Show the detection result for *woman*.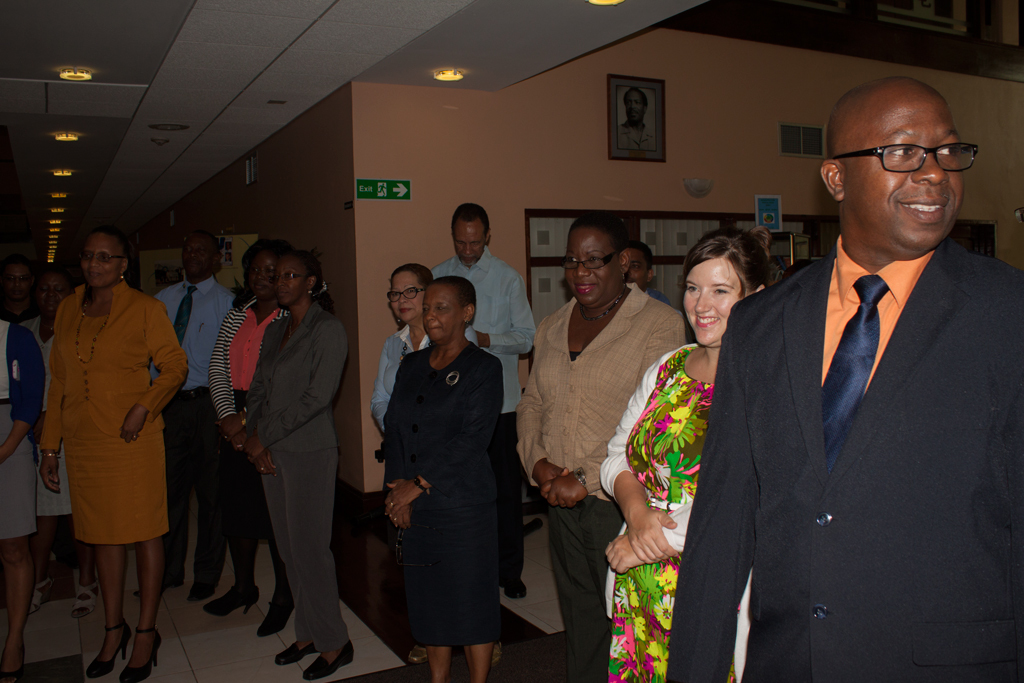
select_region(594, 224, 769, 677).
